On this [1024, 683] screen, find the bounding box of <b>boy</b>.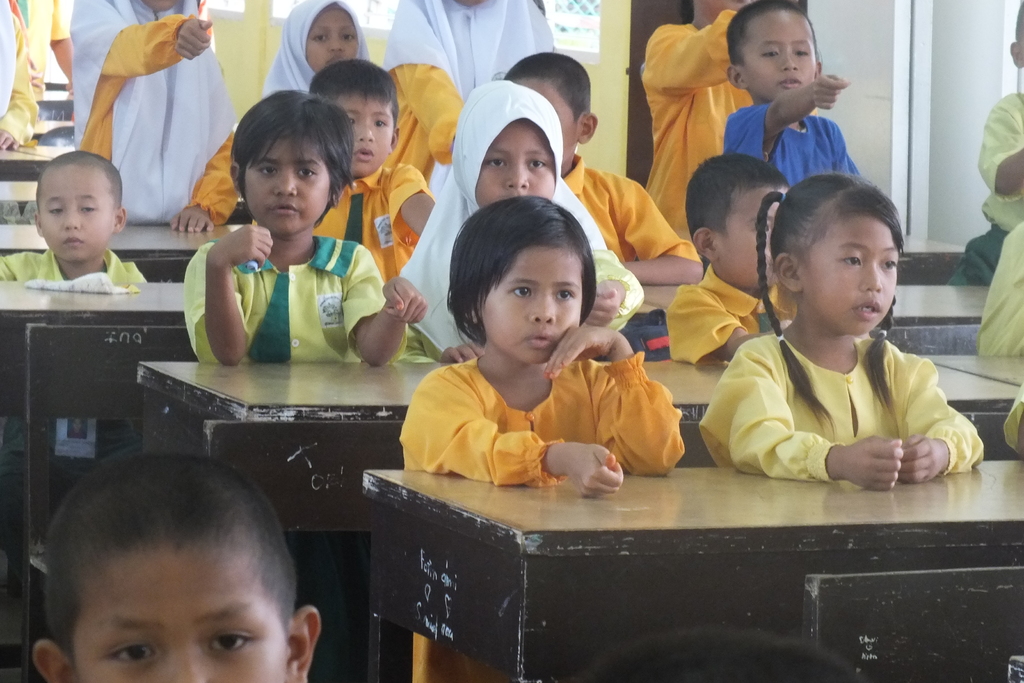
Bounding box: (left=662, top=150, right=790, bottom=365).
